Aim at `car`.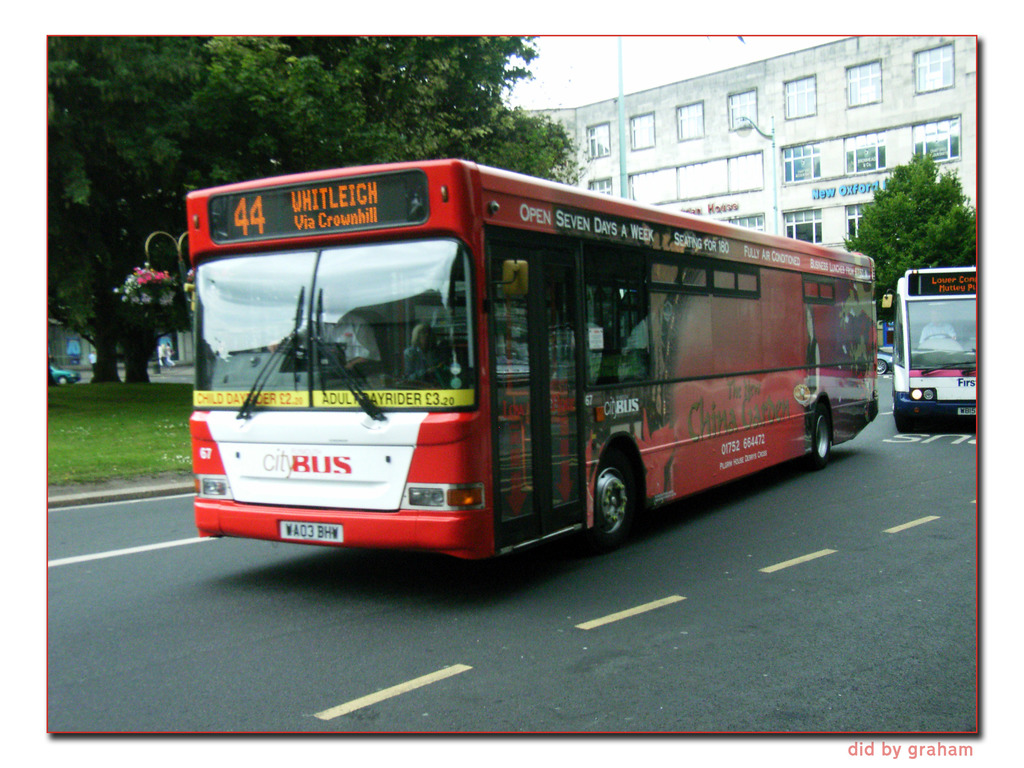
Aimed at bbox=(48, 361, 79, 387).
